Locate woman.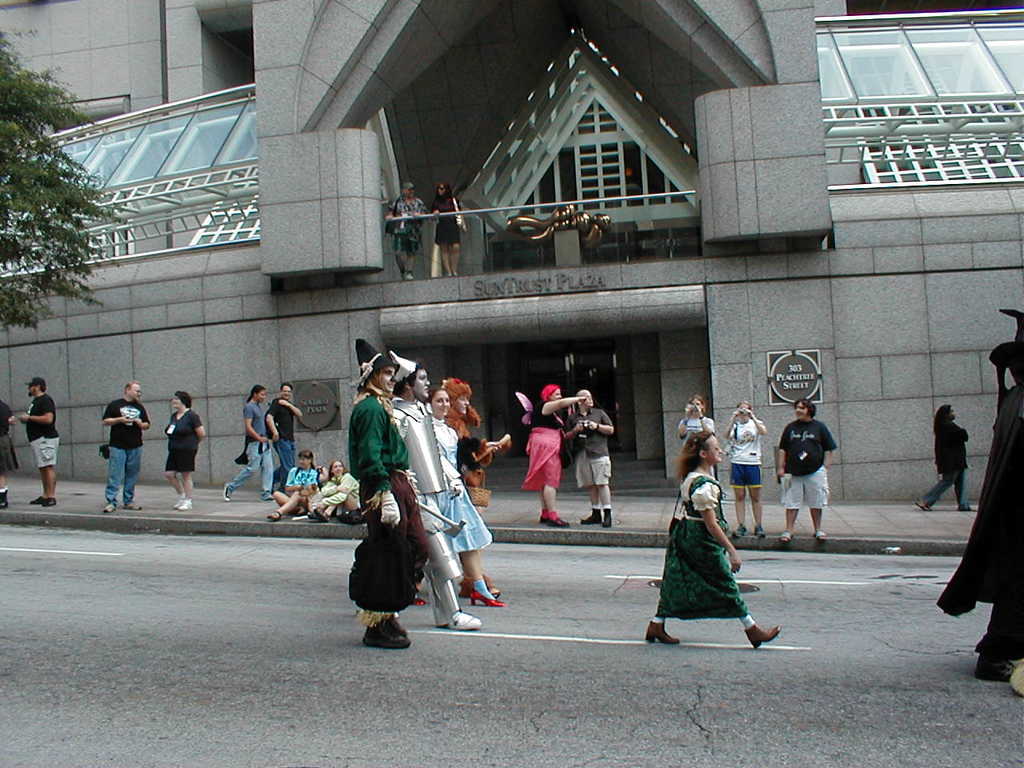
Bounding box: l=650, t=430, r=759, b=649.
